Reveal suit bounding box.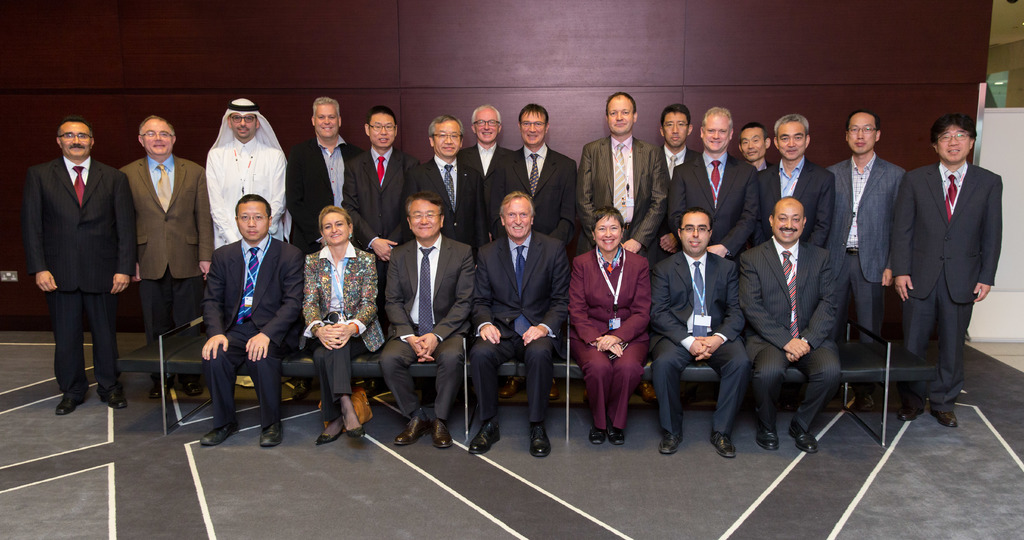
Revealed: locate(123, 153, 216, 372).
